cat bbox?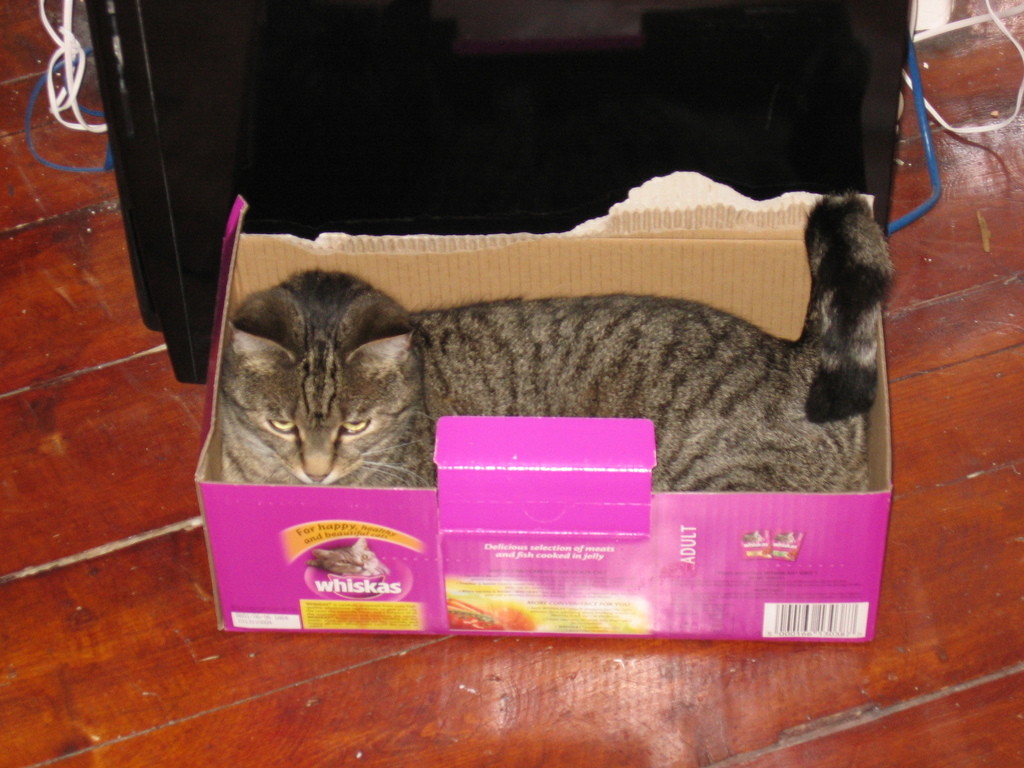
[222,192,893,499]
